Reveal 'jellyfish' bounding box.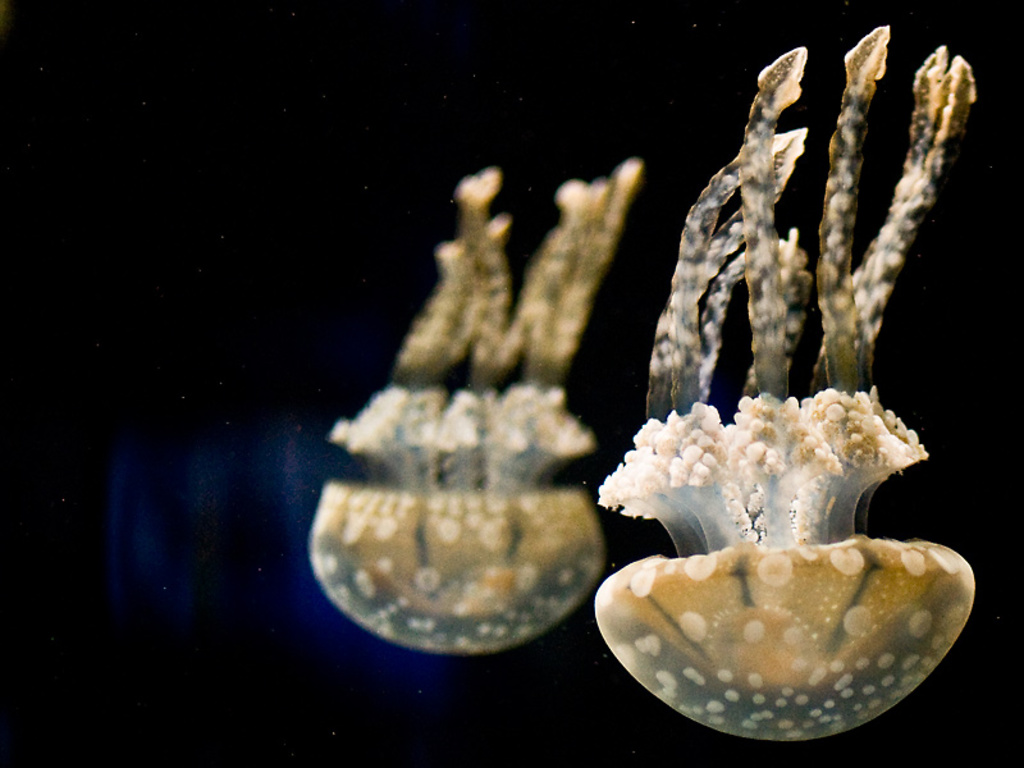
Revealed: <box>591,18,978,740</box>.
